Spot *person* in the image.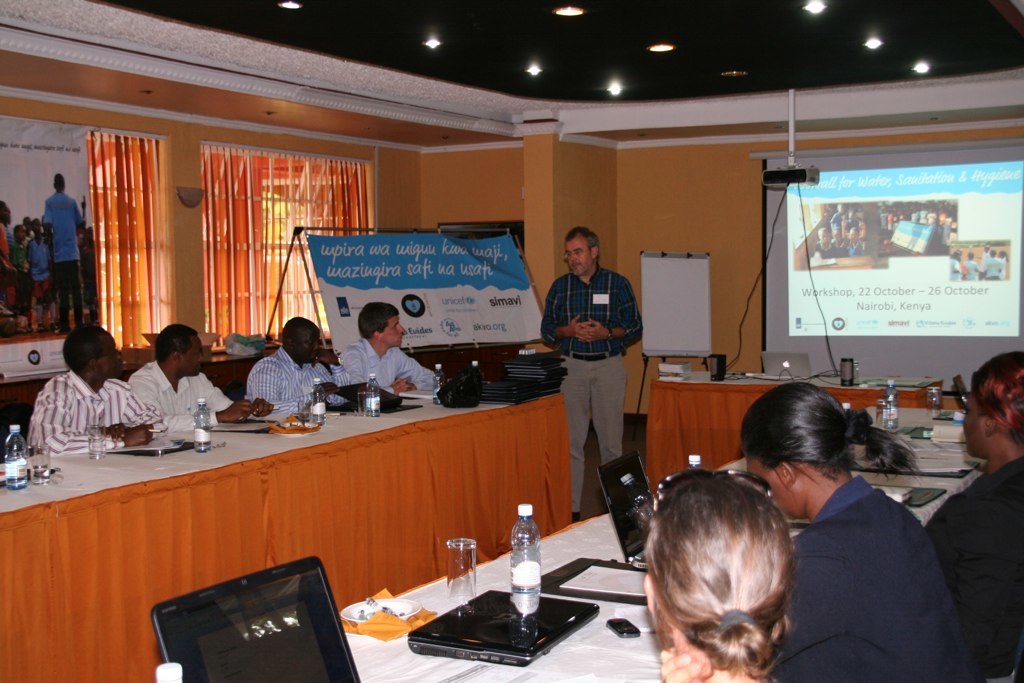
*person* found at [919, 355, 1023, 673].
